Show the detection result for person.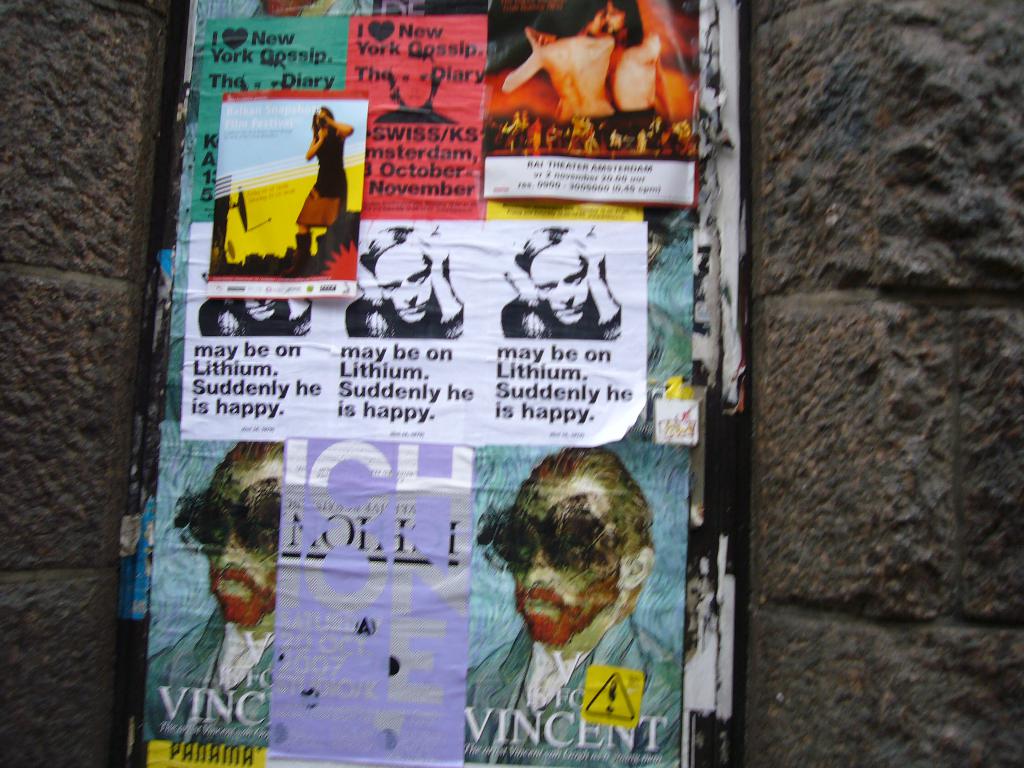
box(196, 300, 313, 335).
